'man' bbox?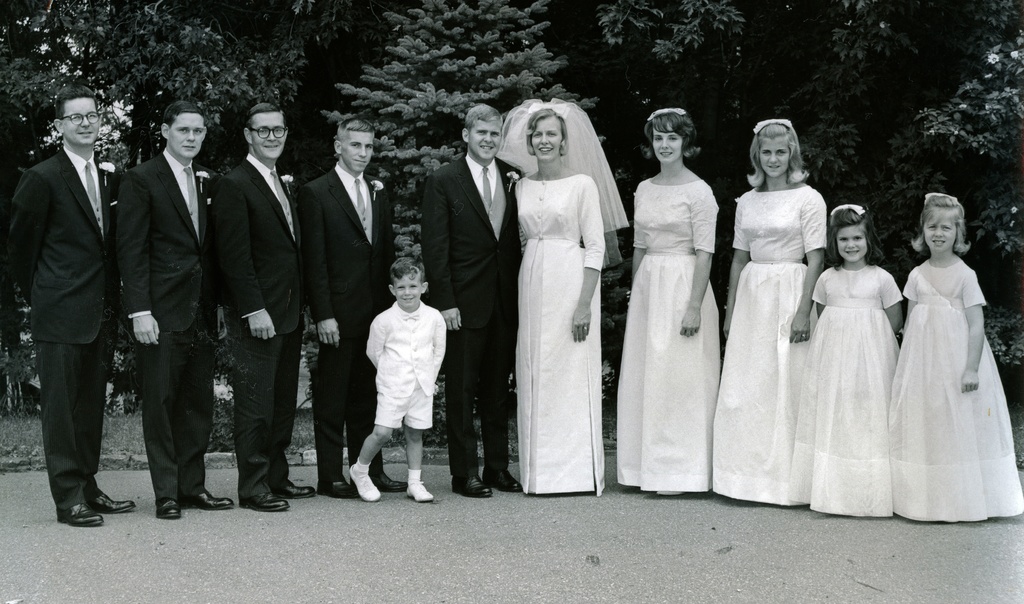
box=[421, 102, 525, 500]
